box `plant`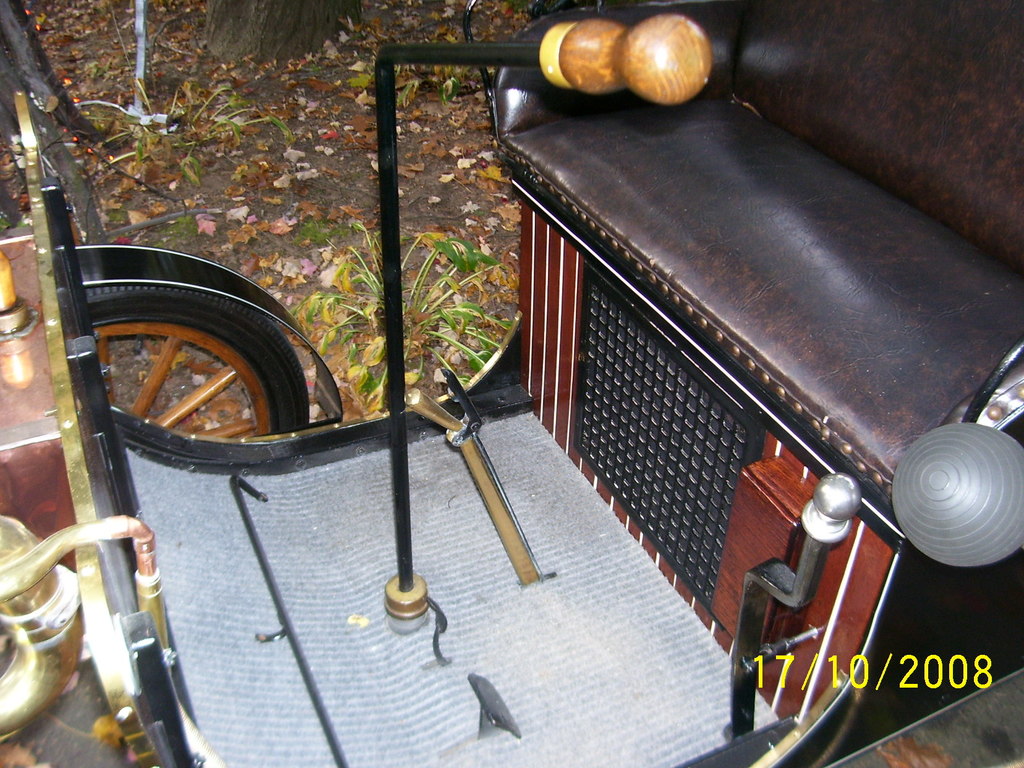
(77,72,285,200)
